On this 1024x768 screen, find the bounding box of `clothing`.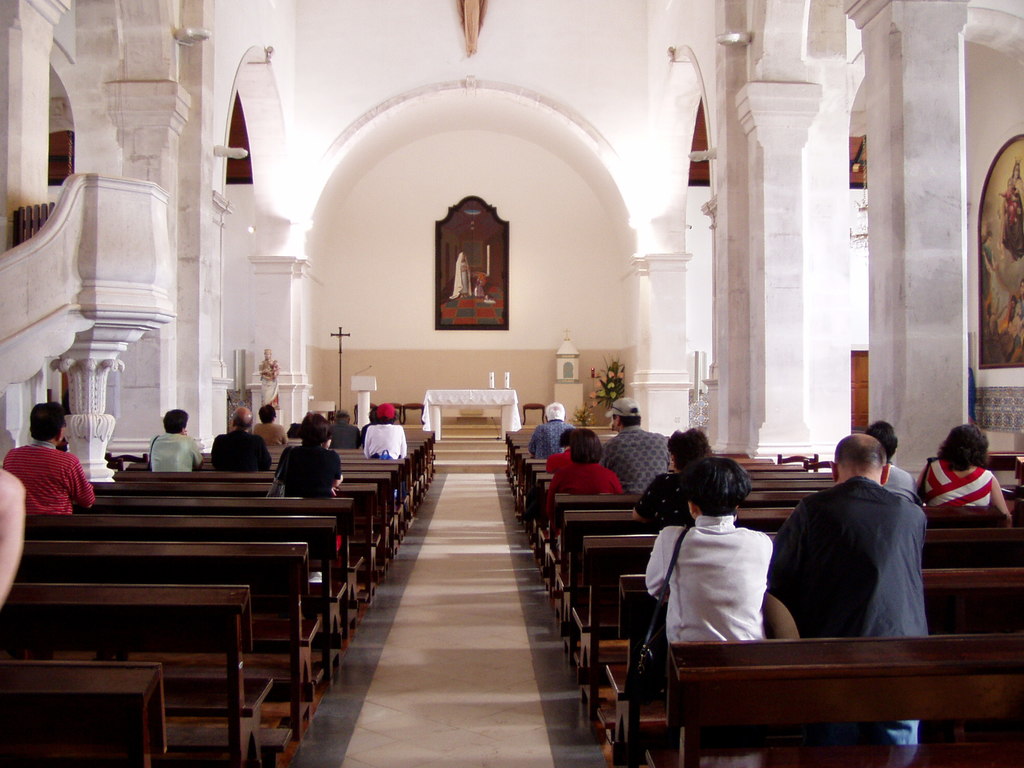
Bounding box: locate(254, 422, 290, 448).
